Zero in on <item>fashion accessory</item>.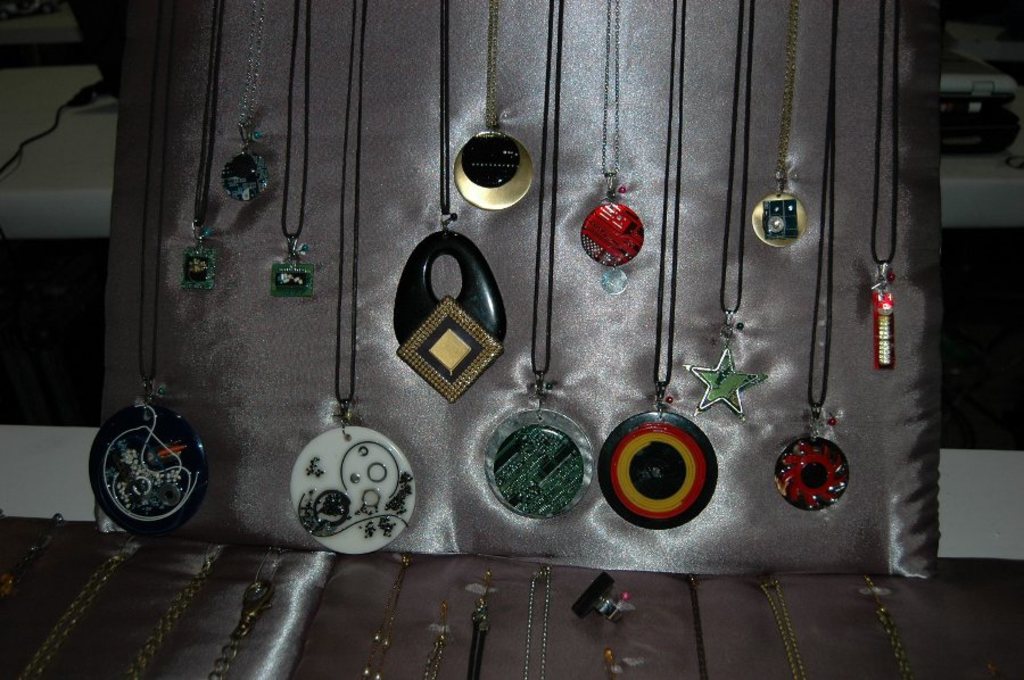
Zeroed in: select_region(287, 0, 418, 558).
